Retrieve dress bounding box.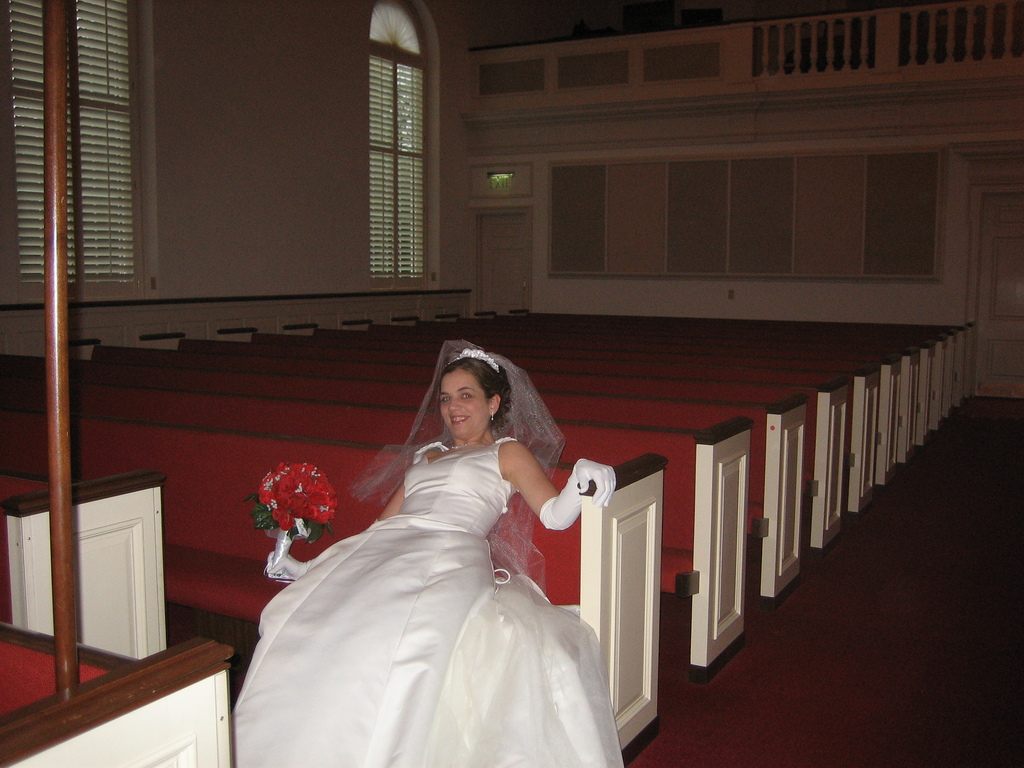
Bounding box: (left=230, top=435, right=626, bottom=767).
